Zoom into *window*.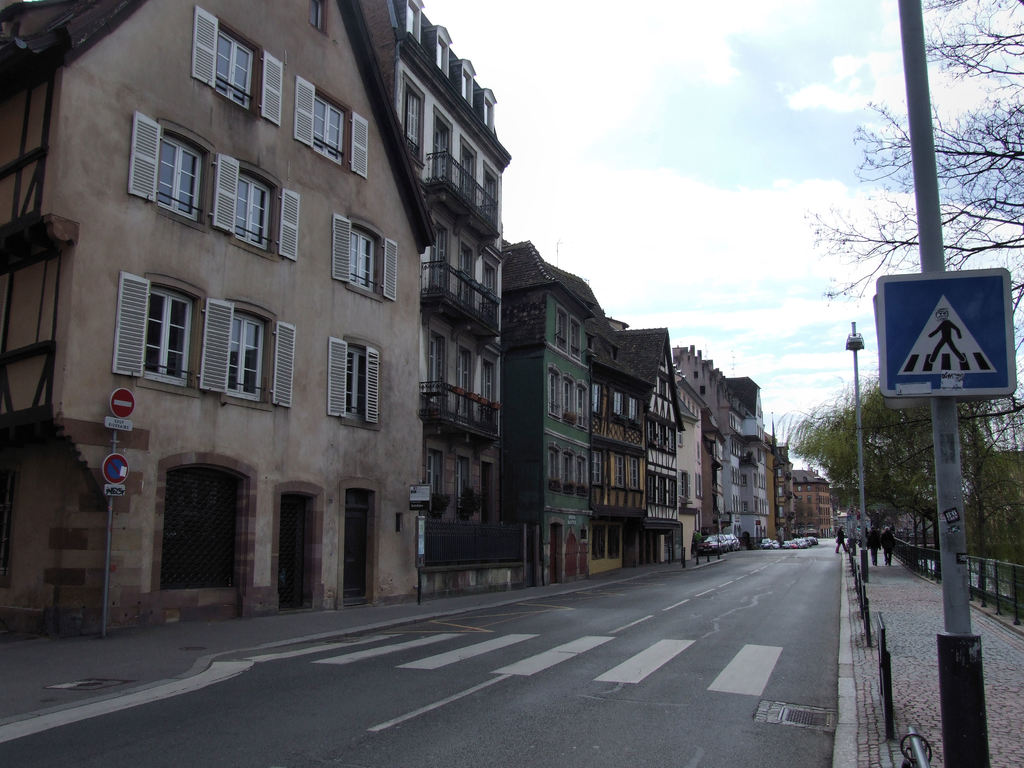
Zoom target: {"left": 204, "top": 300, "right": 300, "bottom": 408}.
